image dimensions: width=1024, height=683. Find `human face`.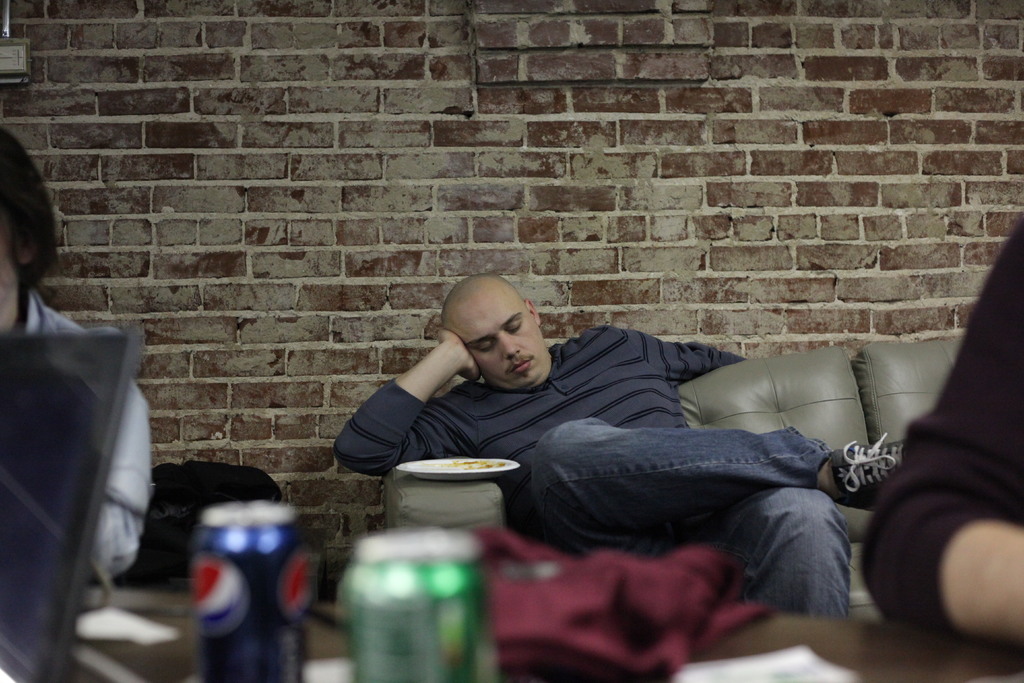
{"x1": 459, "y1": 284, "x2": 558, "y2": 395}.
